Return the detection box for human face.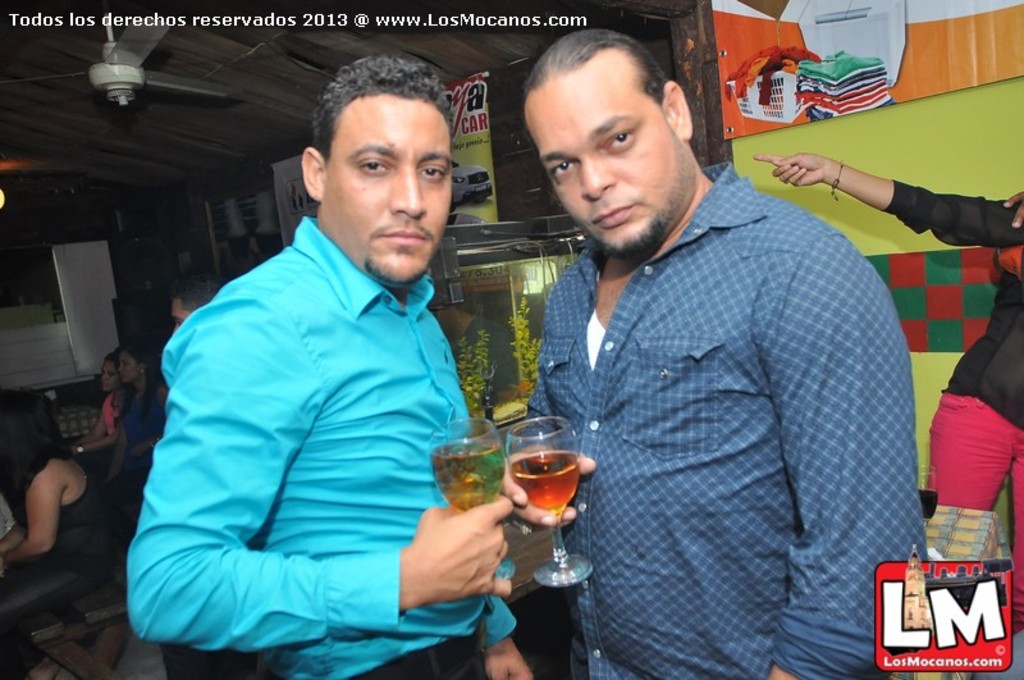
x1=118, y1=352, x2=140, y2=382.
